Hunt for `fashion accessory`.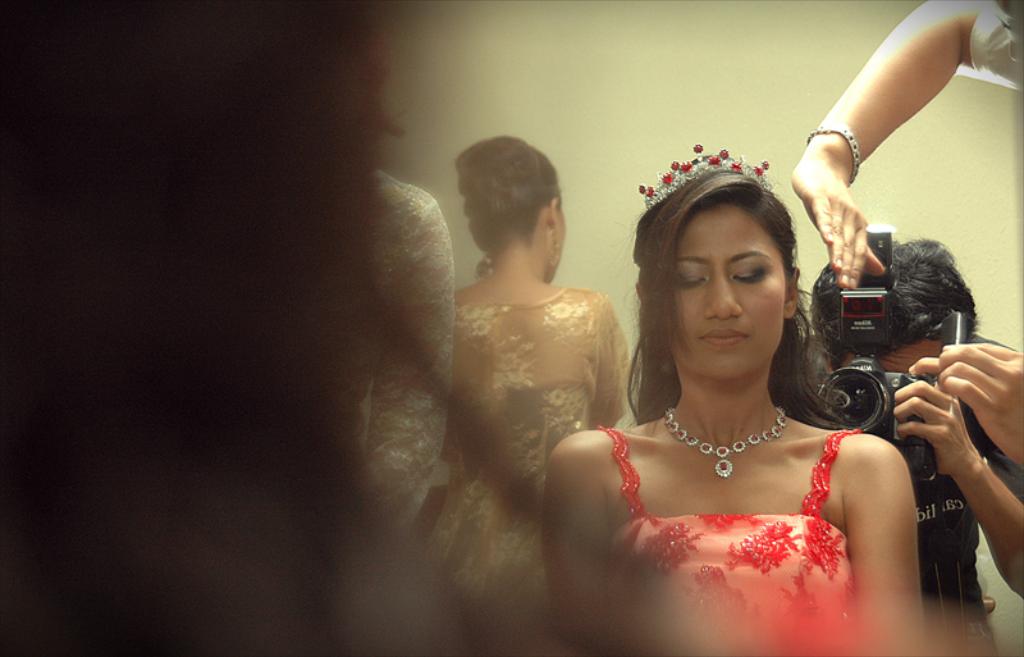
Hunted down at bbox(806, 122, 863, 195).
